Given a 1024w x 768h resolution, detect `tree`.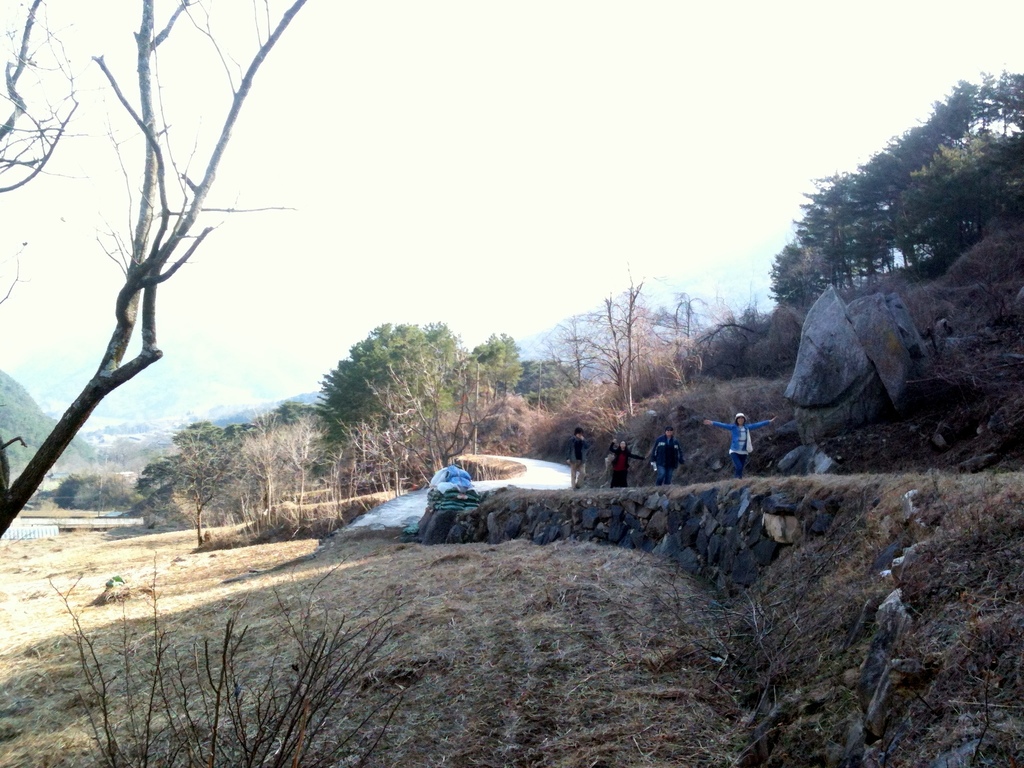
<bbox>259, 399, 330, 484</bbox>.
